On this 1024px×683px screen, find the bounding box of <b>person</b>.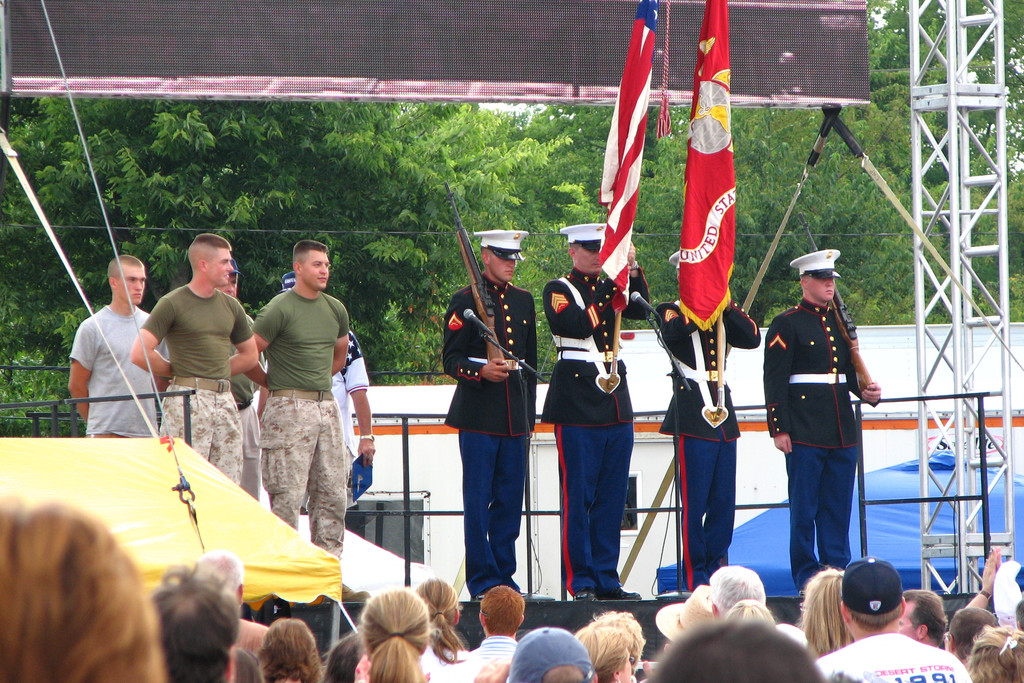
Bounding box: region(655, 249, 760, 595).
